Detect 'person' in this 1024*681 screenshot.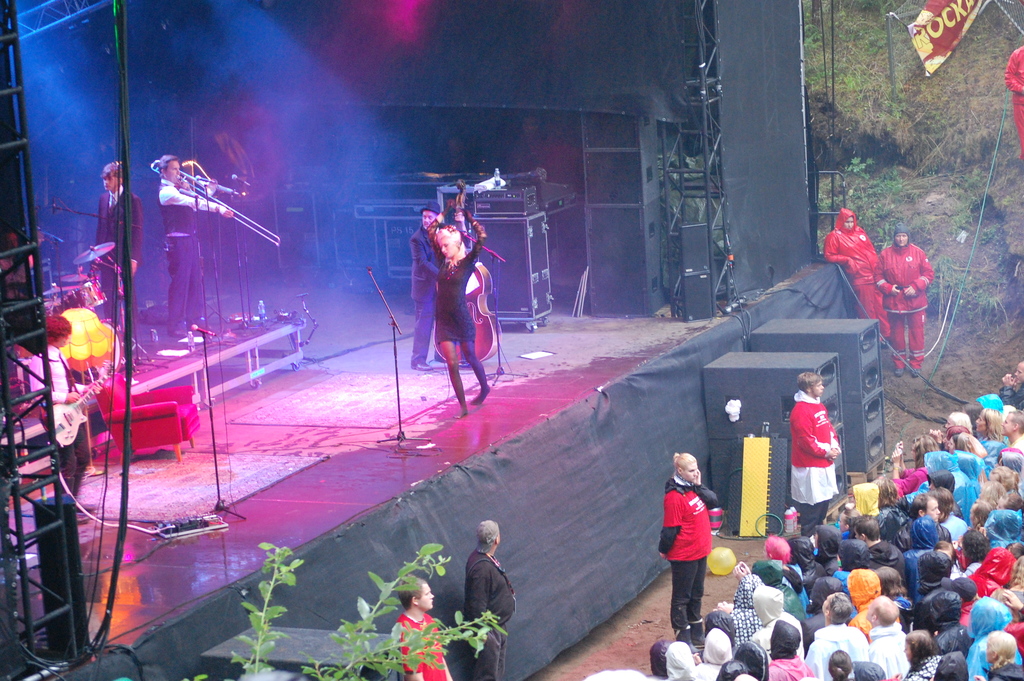
Detection: (x1=822, y1=201, x2=890, y2=347).
